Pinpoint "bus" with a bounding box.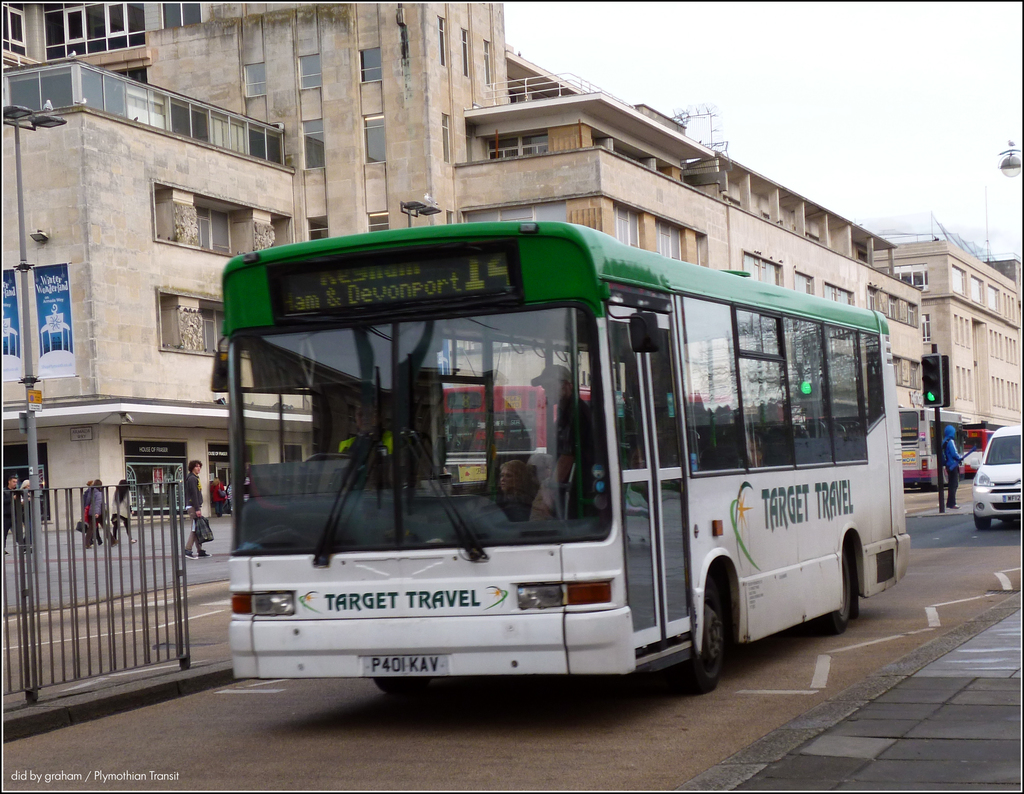
<region>961, 427, 997, 475</region>.
